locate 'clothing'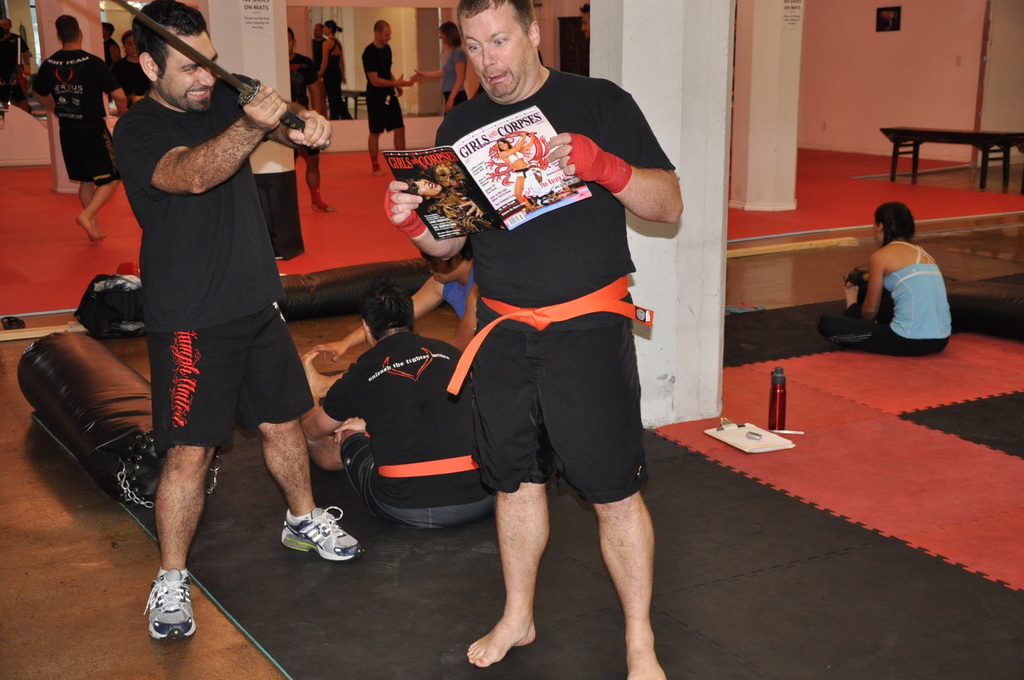
(36, 37, 102, 186)
